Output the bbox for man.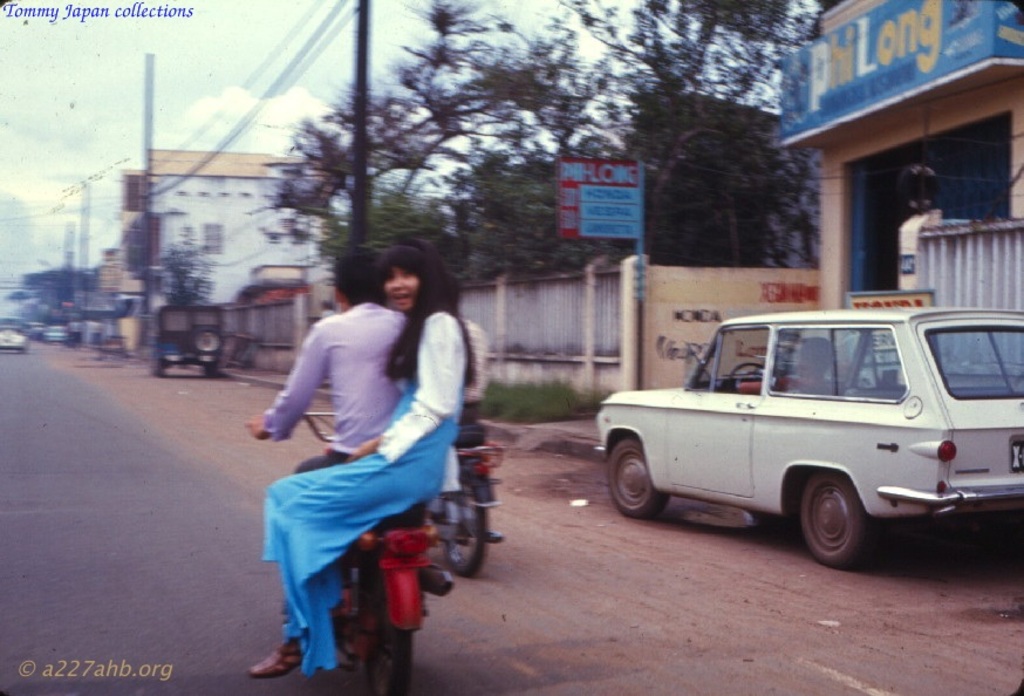
{"x1": 459, "y1": 315, "x2": 489, "y2": 425}.
